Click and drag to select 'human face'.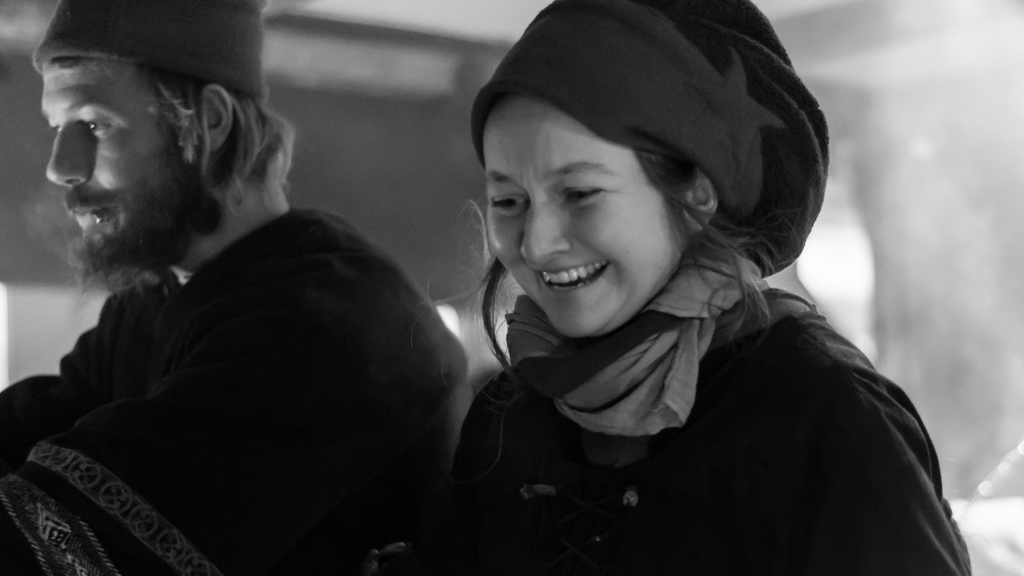
Selection: <region>481, 93, 684, 340</region>.
